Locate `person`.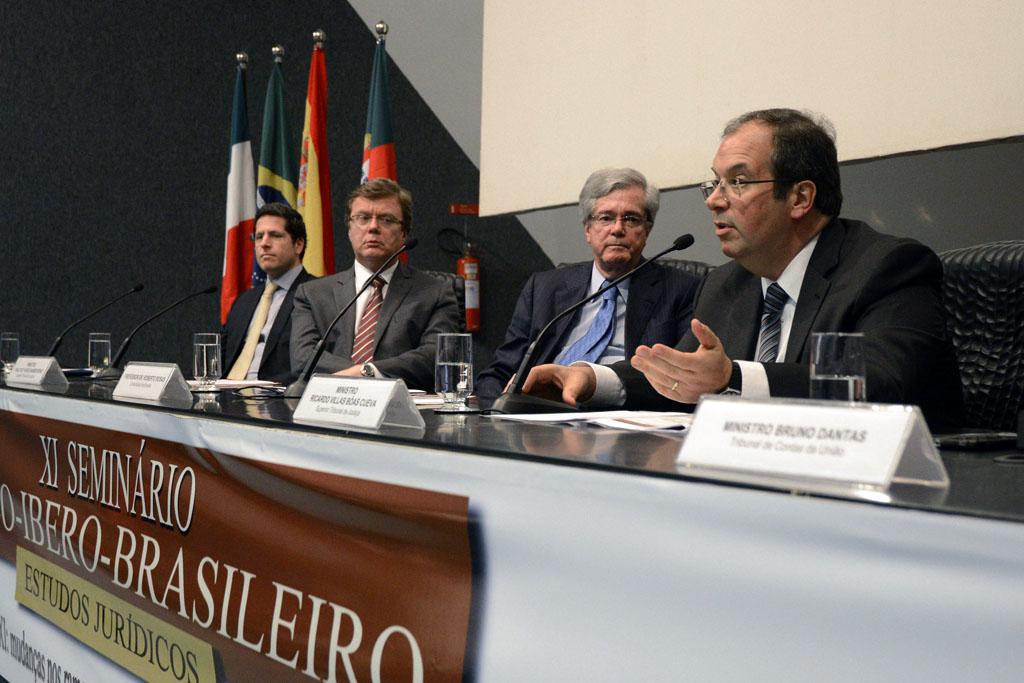
Bounding box: box(289, 176, 465, 396).
